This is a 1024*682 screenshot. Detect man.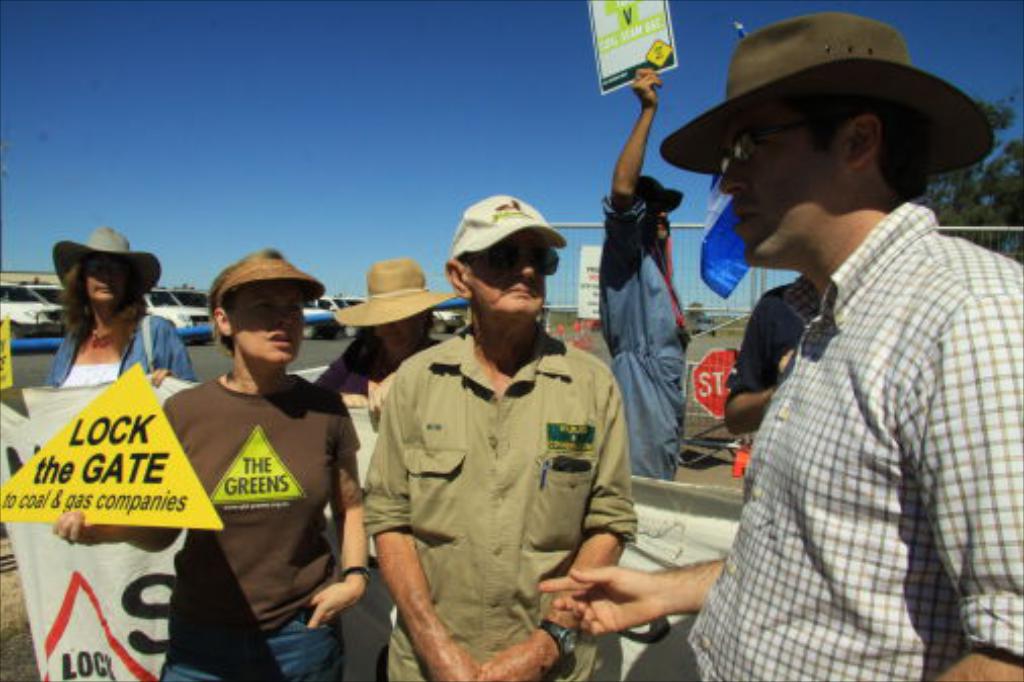
detection(597, 61, 692, 478).
